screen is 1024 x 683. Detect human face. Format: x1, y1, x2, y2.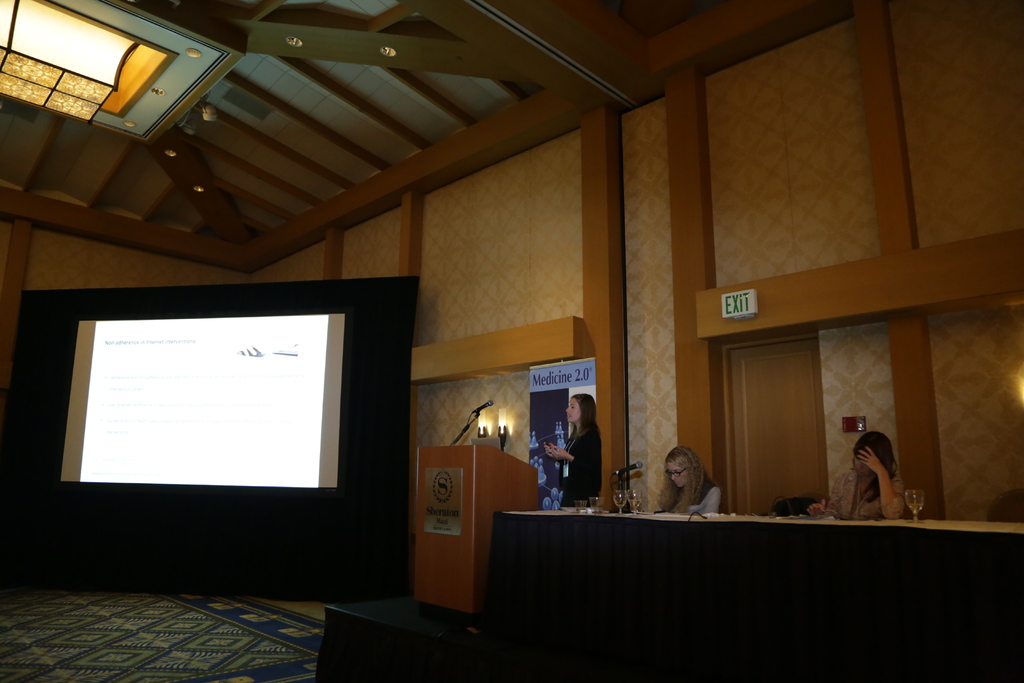
564, 397, 579, 422.
